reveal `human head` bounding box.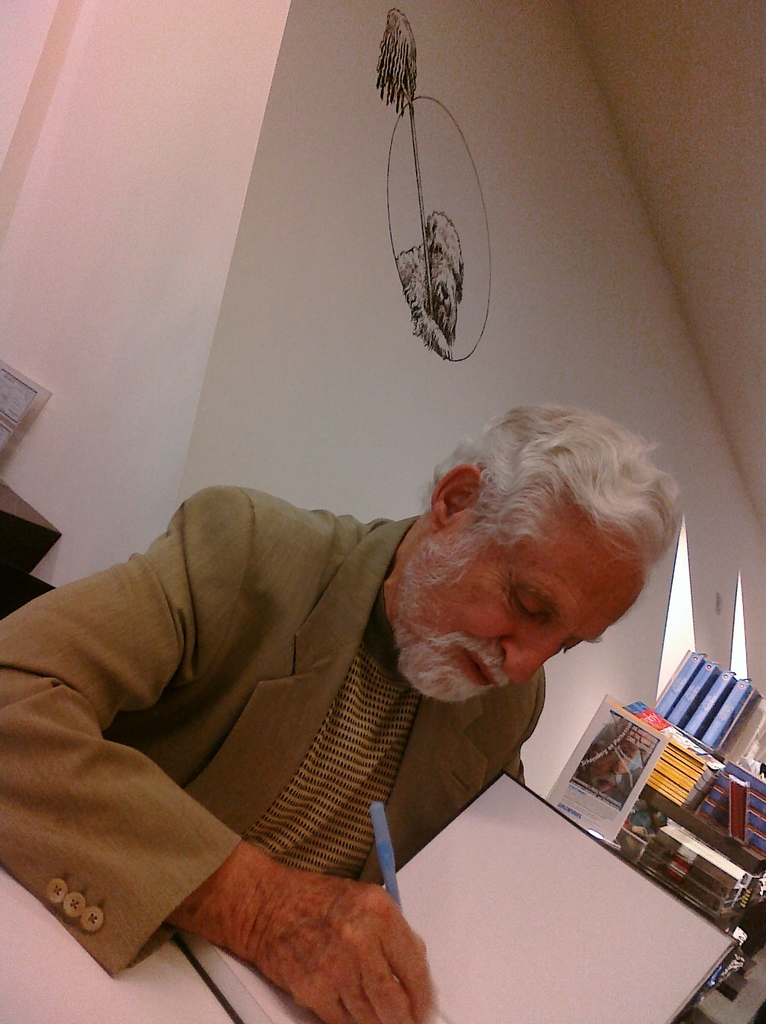
Revealed: box(412, 424, 658, 694).
